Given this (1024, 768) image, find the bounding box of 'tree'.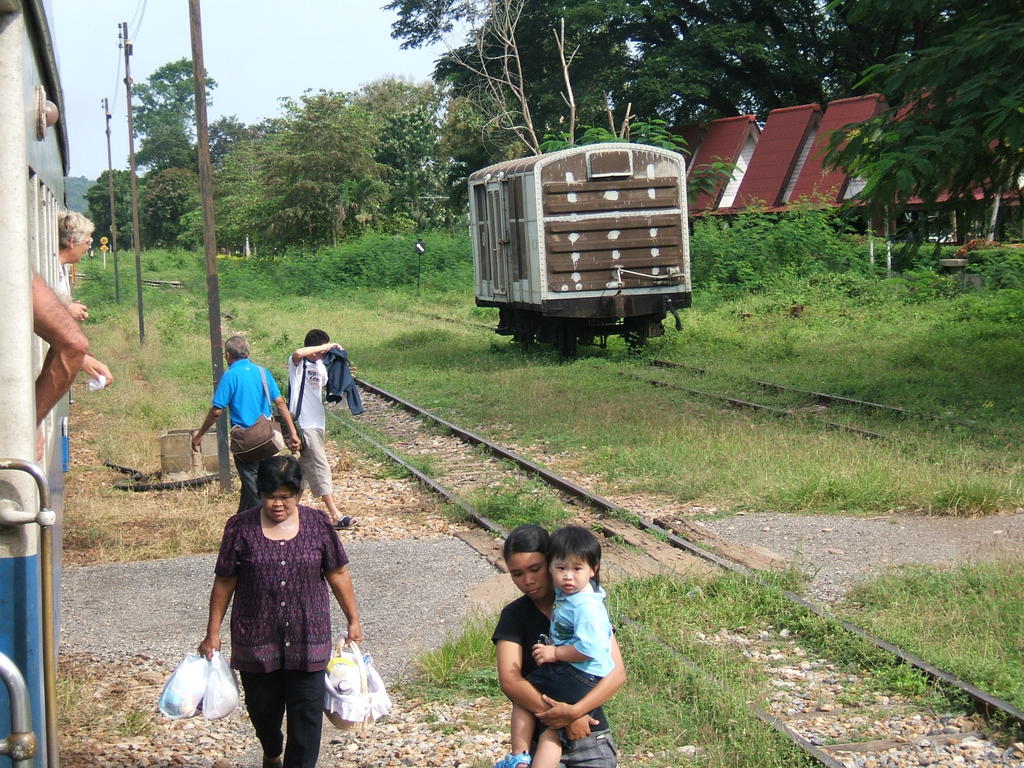
box=[127, 167, 216, 256].
